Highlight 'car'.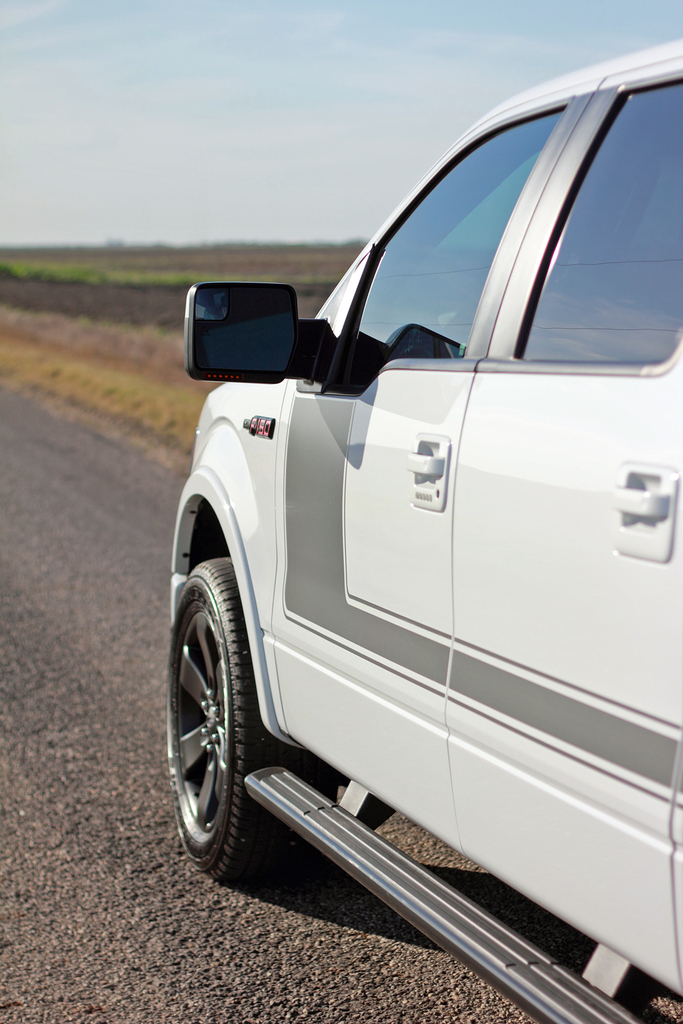
Highlighted region: [152, 108, 671, 1000].
